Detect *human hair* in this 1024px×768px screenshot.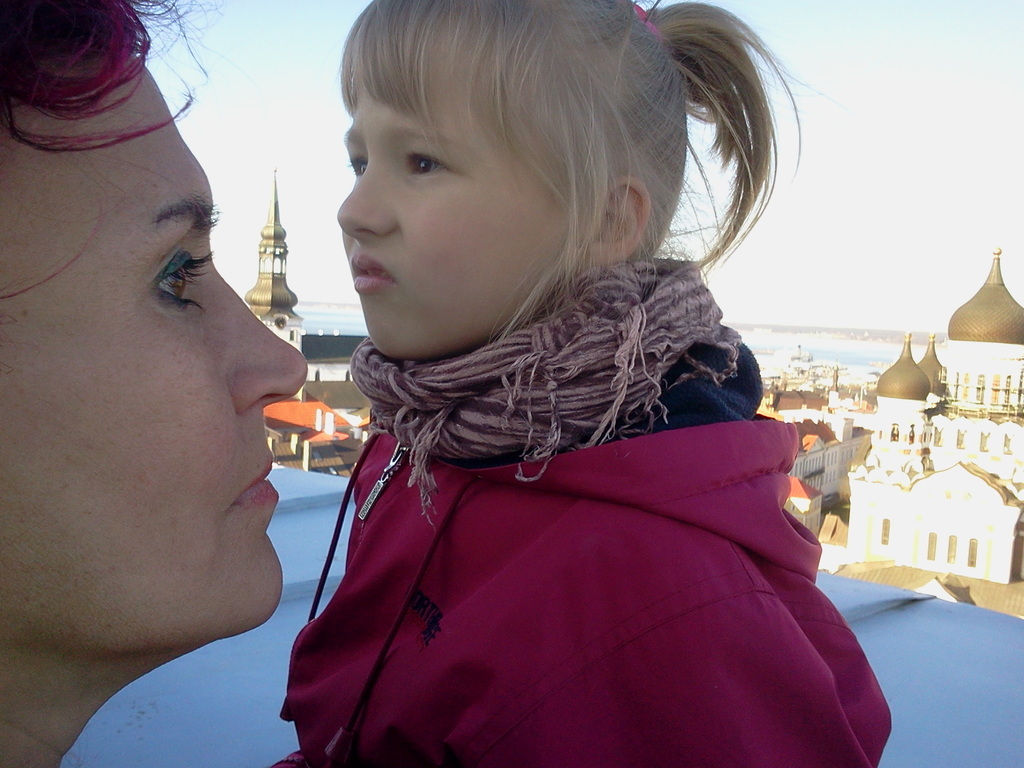
Detection: <region>1, 2, 211, 314</region>.
